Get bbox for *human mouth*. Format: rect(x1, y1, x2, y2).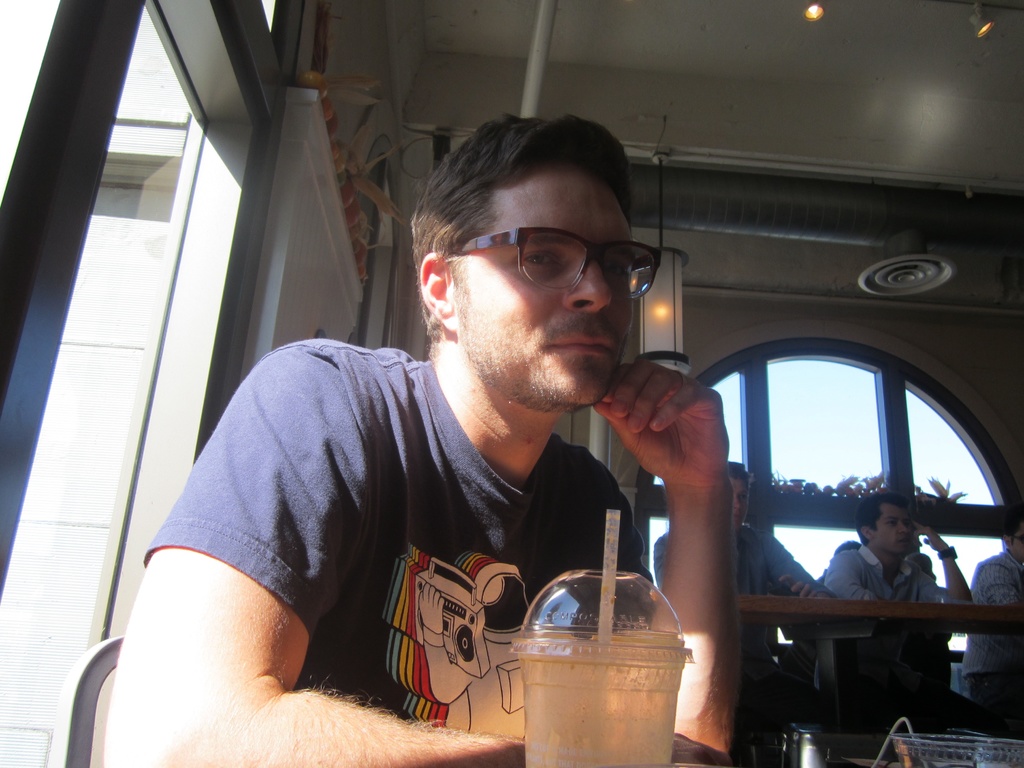
rect(733, 512, 742, 524).
